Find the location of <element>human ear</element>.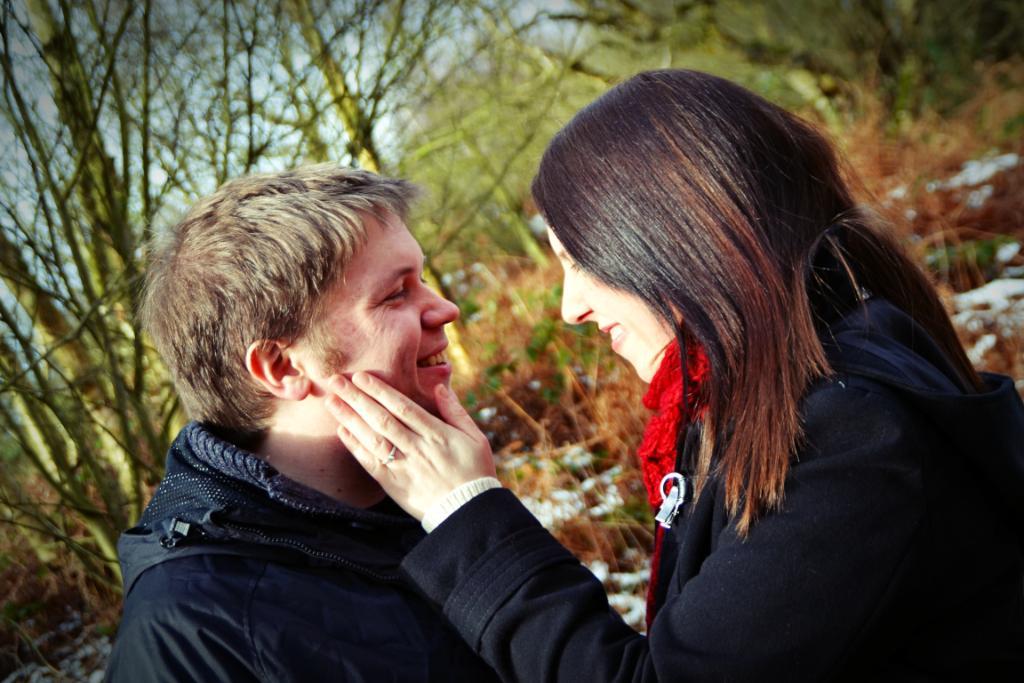
Location: x1=247, y1=341, x2=316, y2=401.
